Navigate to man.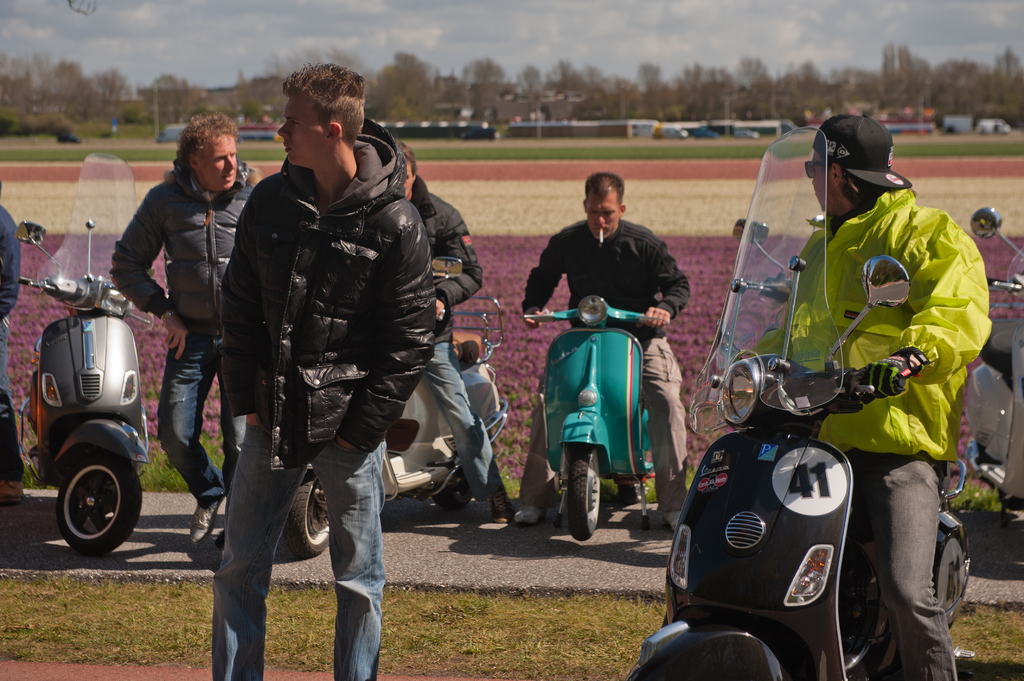
Navigation target: left=109, top=115, right=253, bottom=551.
